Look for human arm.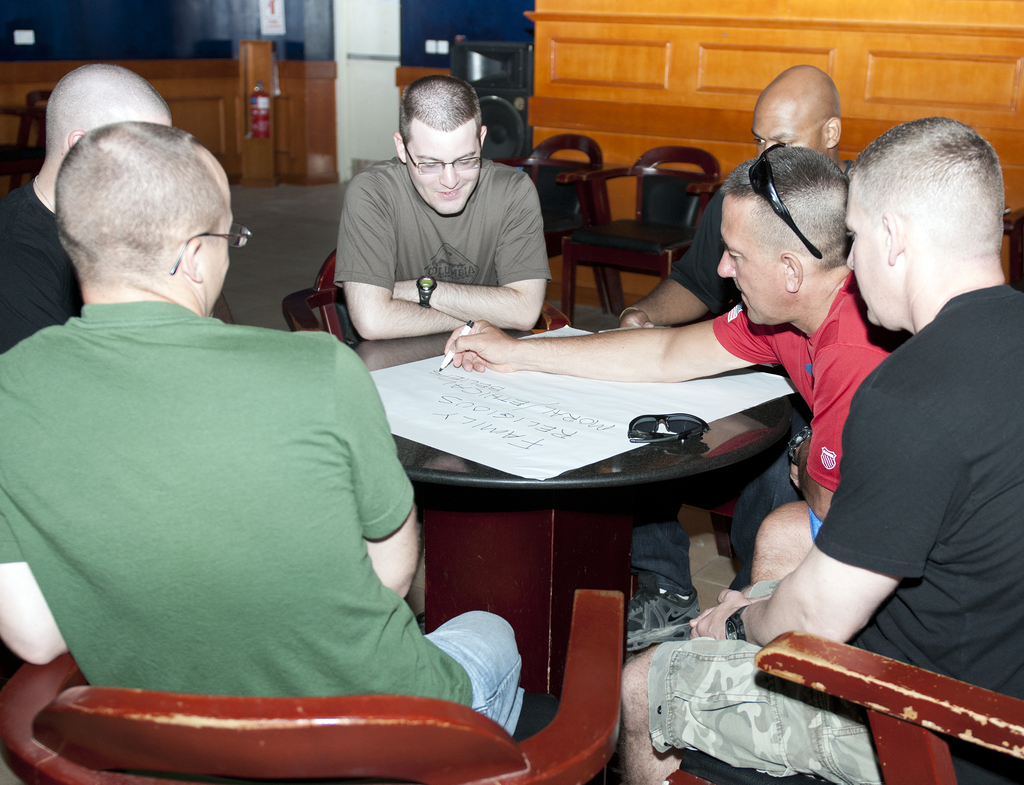
Found: l=385, t=156, r=559, b=333.
